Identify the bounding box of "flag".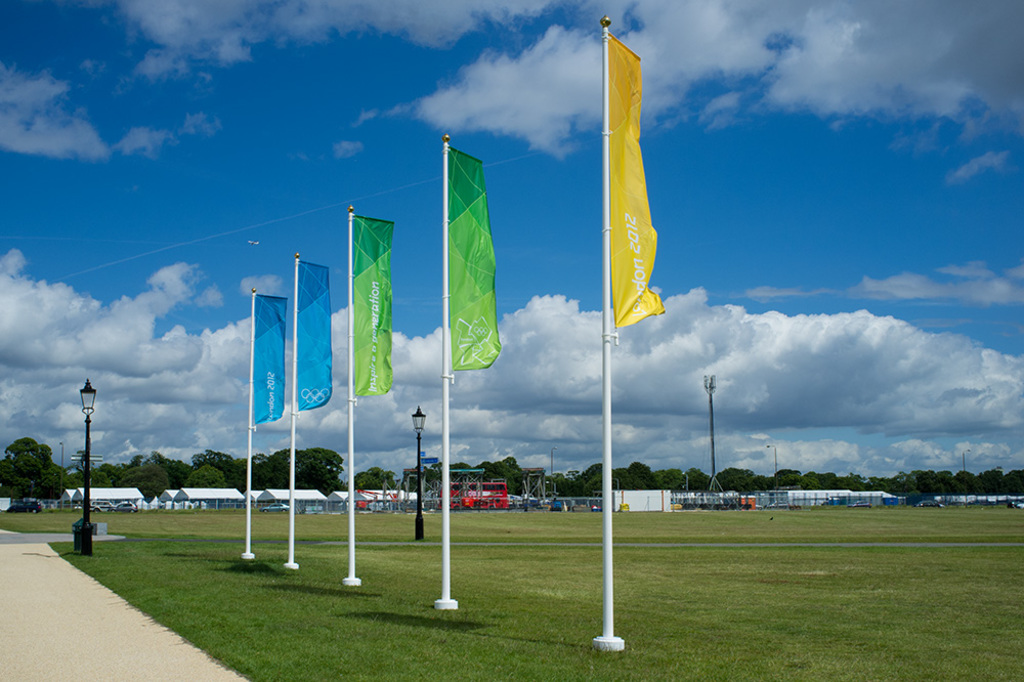
[left=352, top=216, right=407, bottom=401].
